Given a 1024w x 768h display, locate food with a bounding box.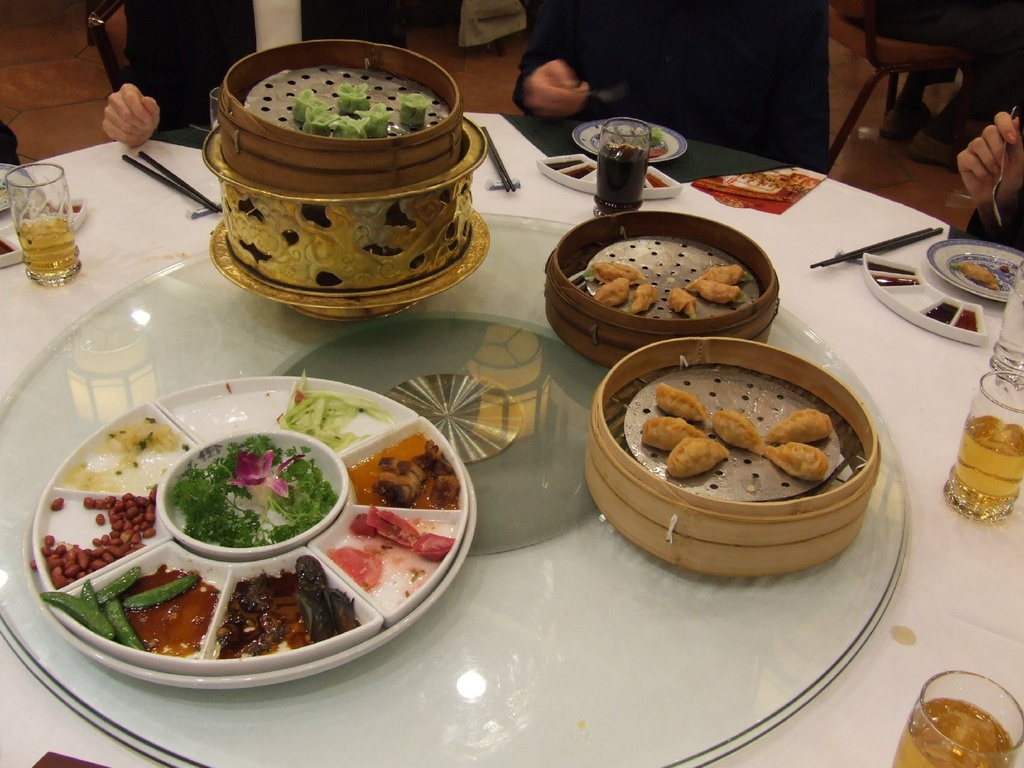
Located: BBox(41, 489, 157, 590).
